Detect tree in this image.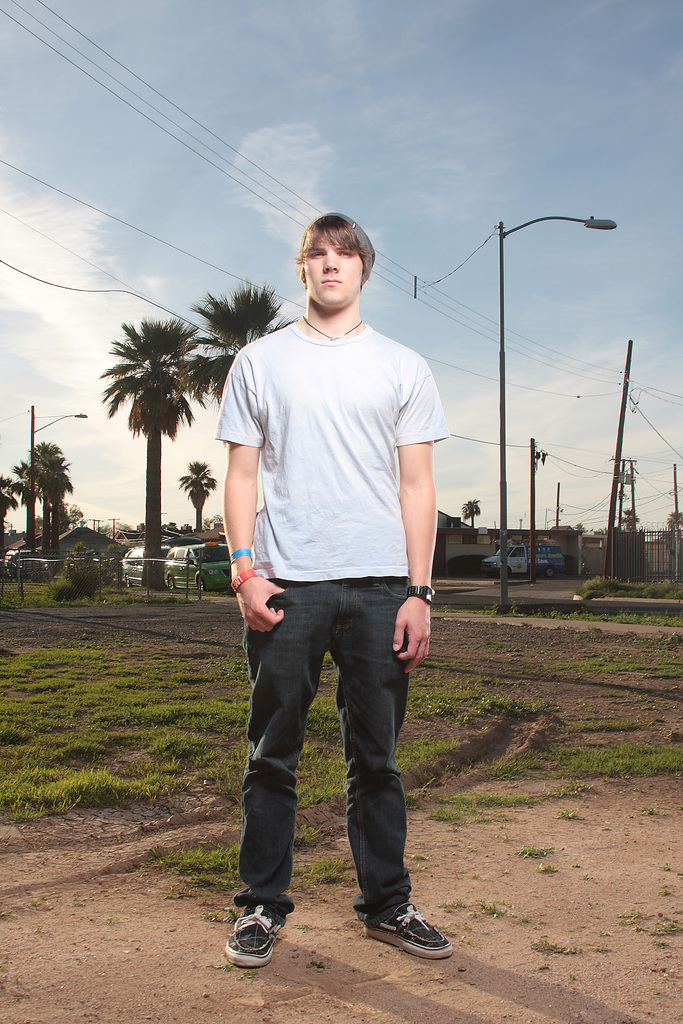
Detection: pyautogui.locateOnScreen(197, 280, 281, 447).
